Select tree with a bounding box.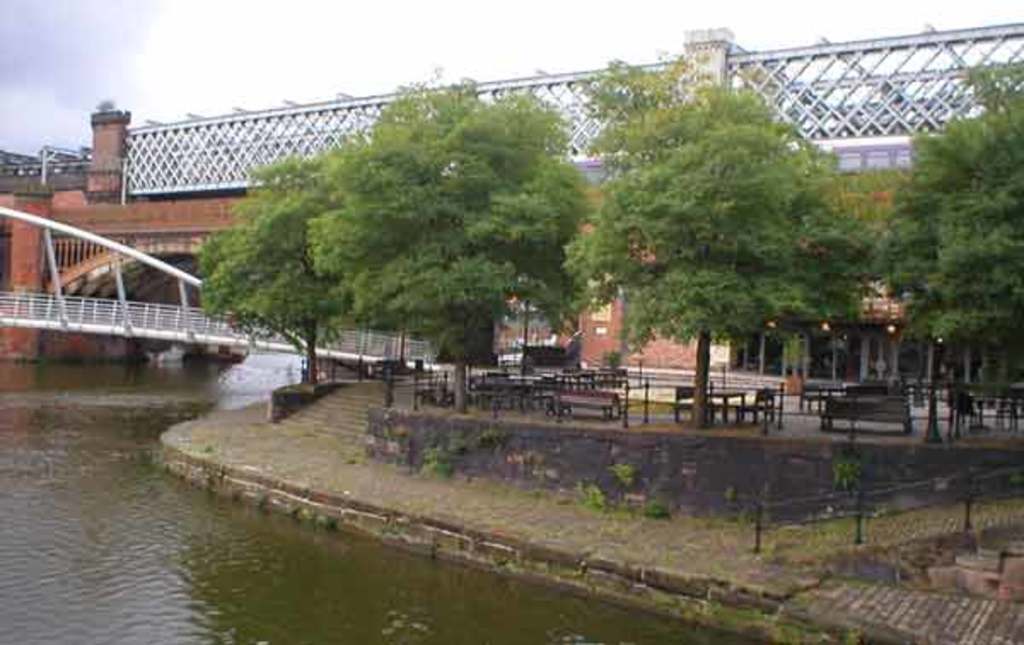
(left=899, top=61, right=1010, bottom=403).
